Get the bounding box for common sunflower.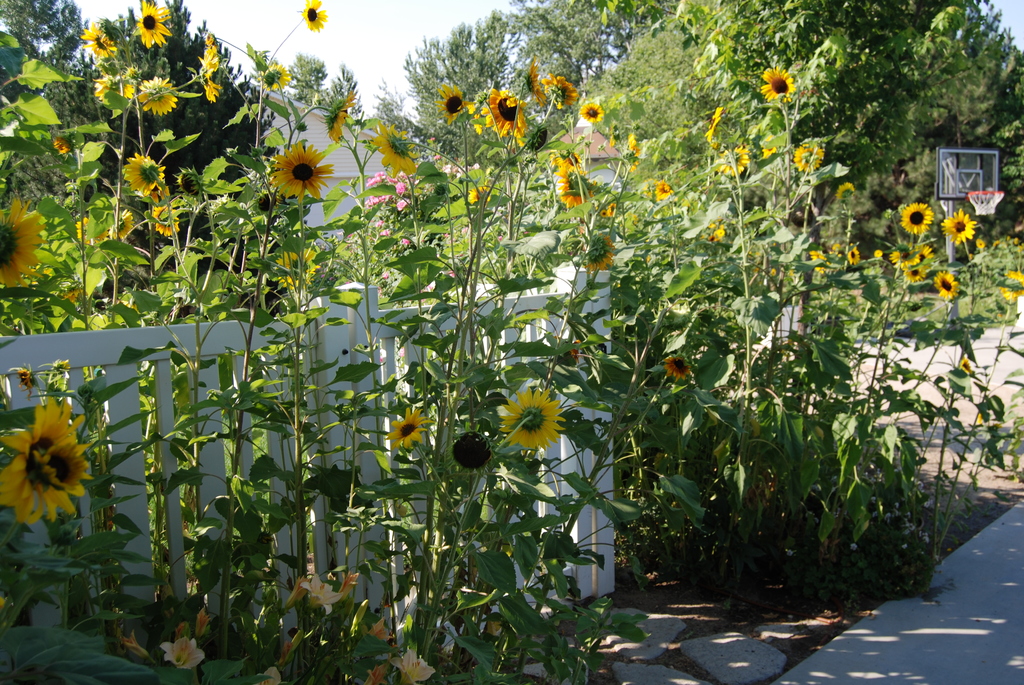
box=[944, 213, 975, 239].
